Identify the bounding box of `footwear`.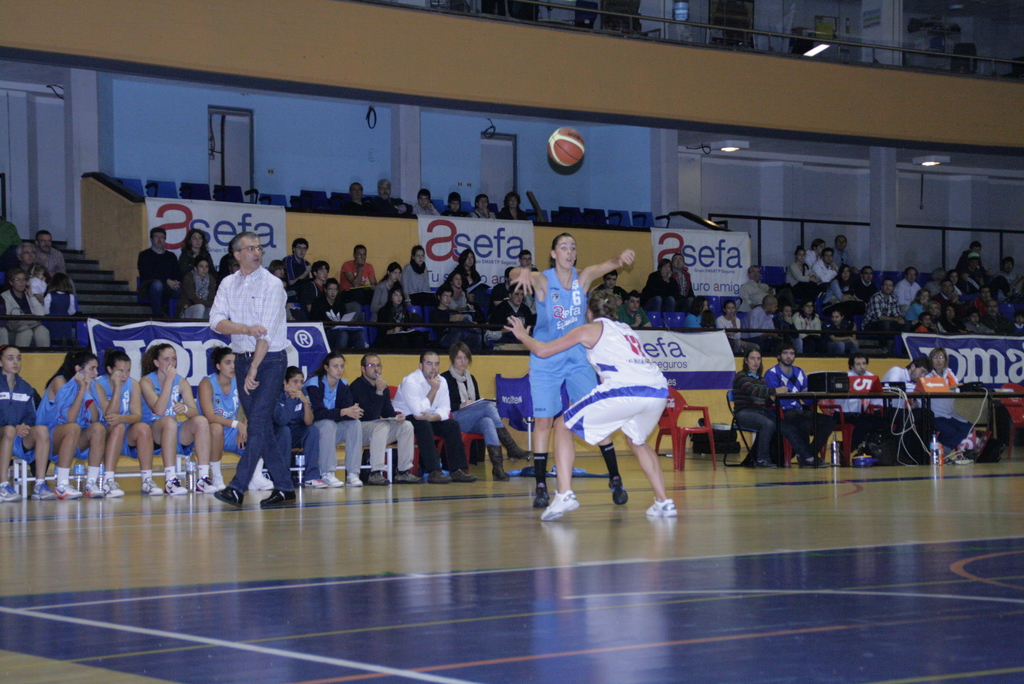
l=161, t=475, r=191, b=497.
